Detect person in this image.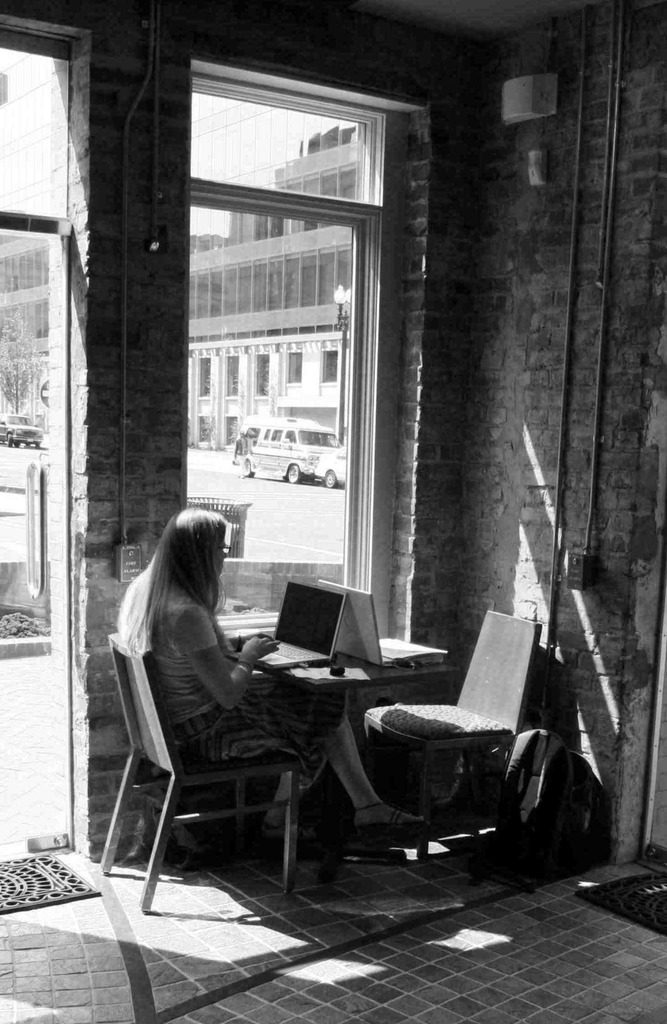
Detection: pyautogui.locateOnScreen(123, 479, 311, 855).
